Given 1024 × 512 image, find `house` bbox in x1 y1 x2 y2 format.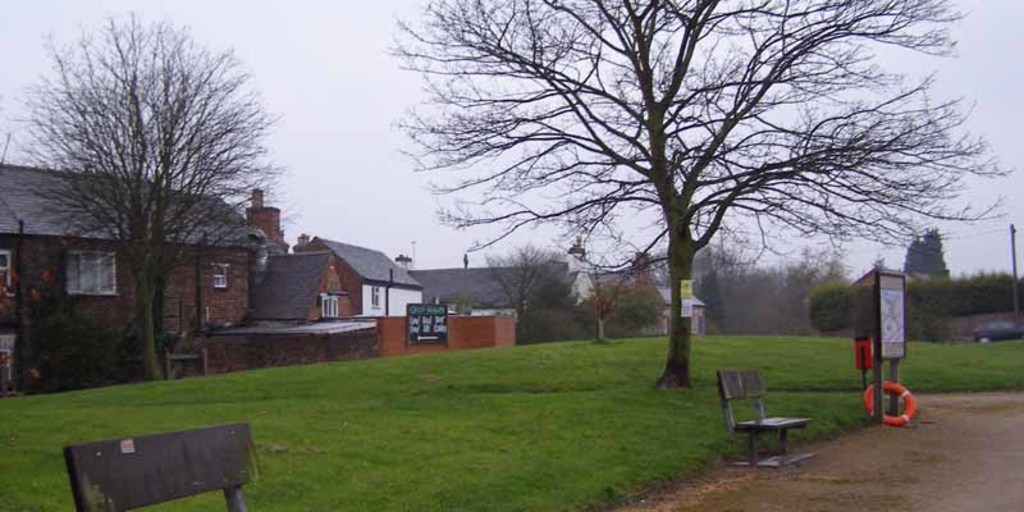
667 270 713 334.
